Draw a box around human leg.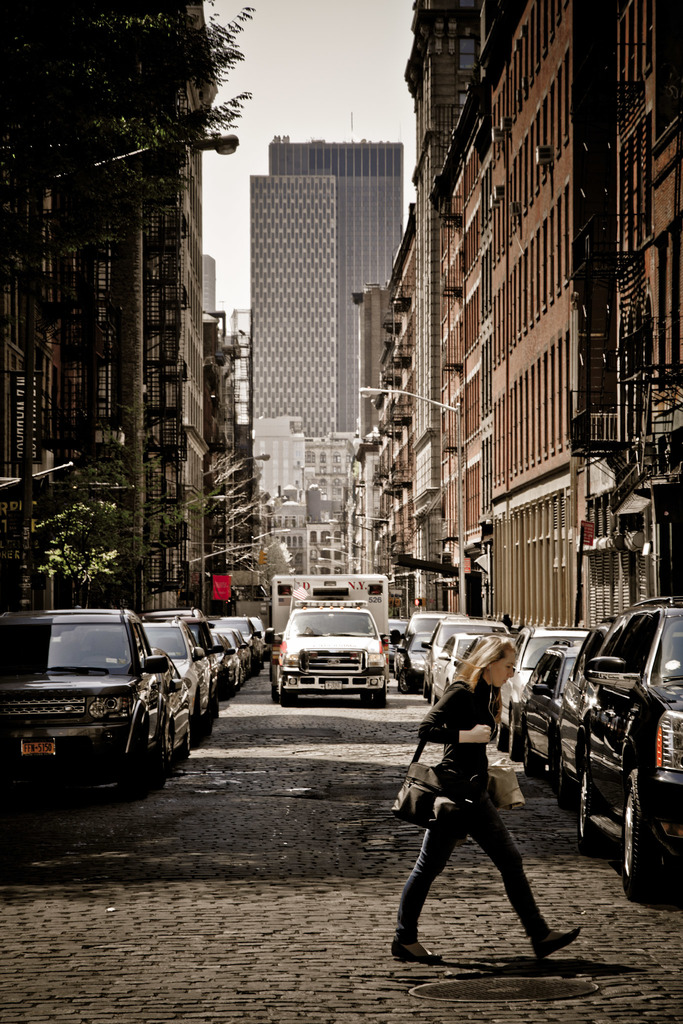
locate(458, 805, 584, 959).
